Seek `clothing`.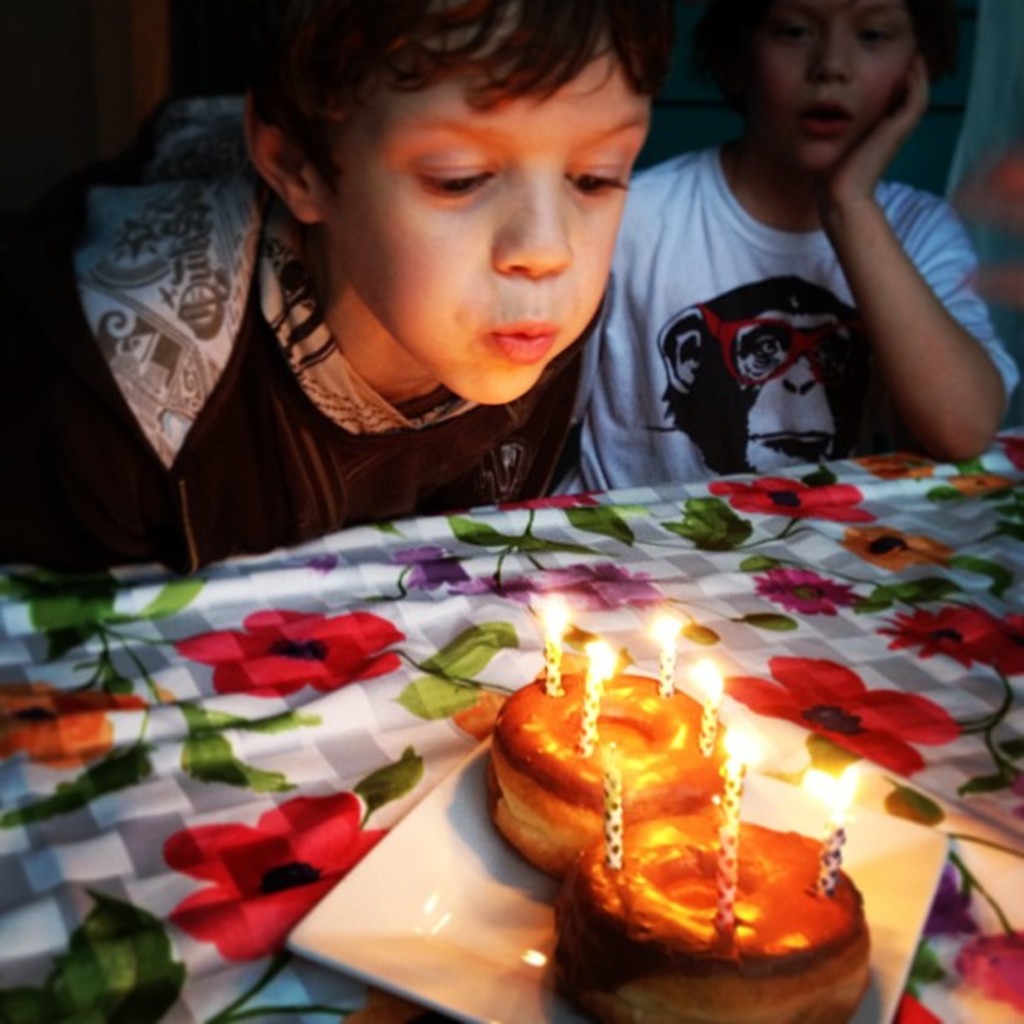
(x1=626, y1=89, x2=1002, y2=492).
